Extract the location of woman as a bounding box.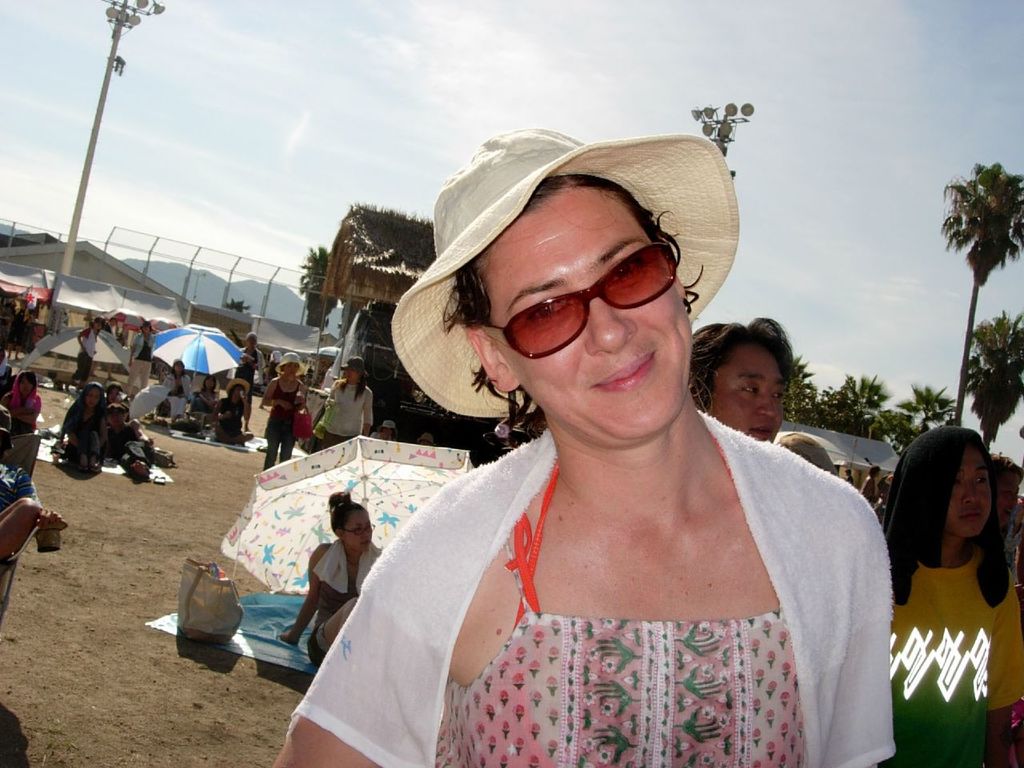
box(74, 314, 105, 386).
